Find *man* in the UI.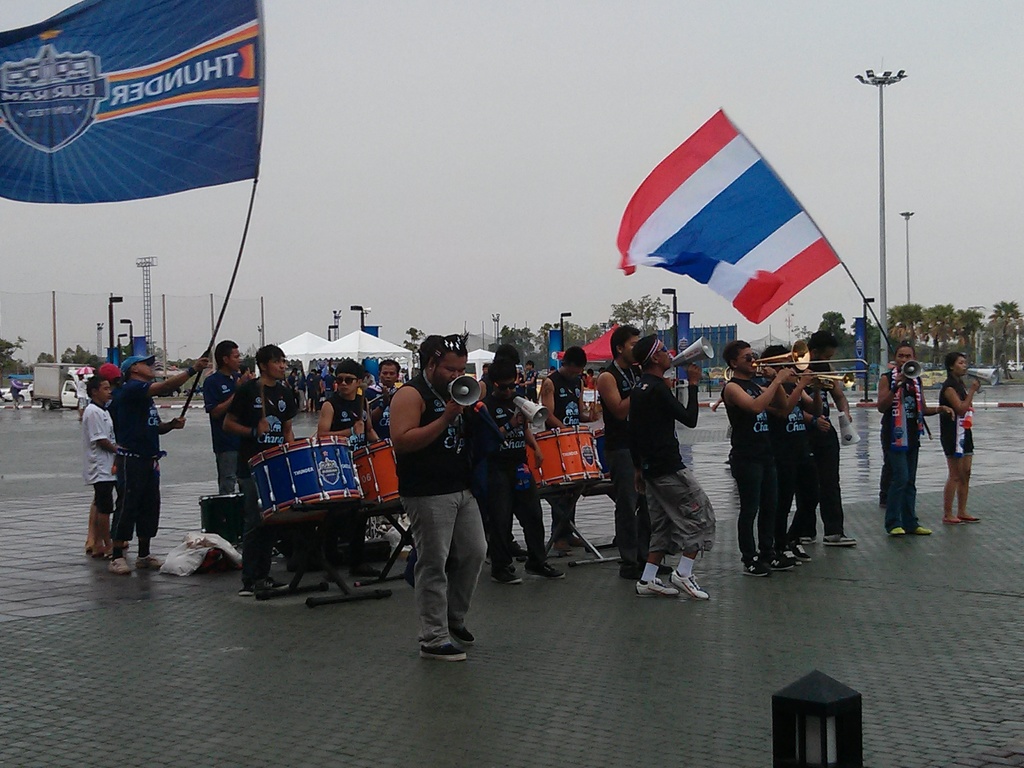
UI element at locate(589, 328, 654, 589).
